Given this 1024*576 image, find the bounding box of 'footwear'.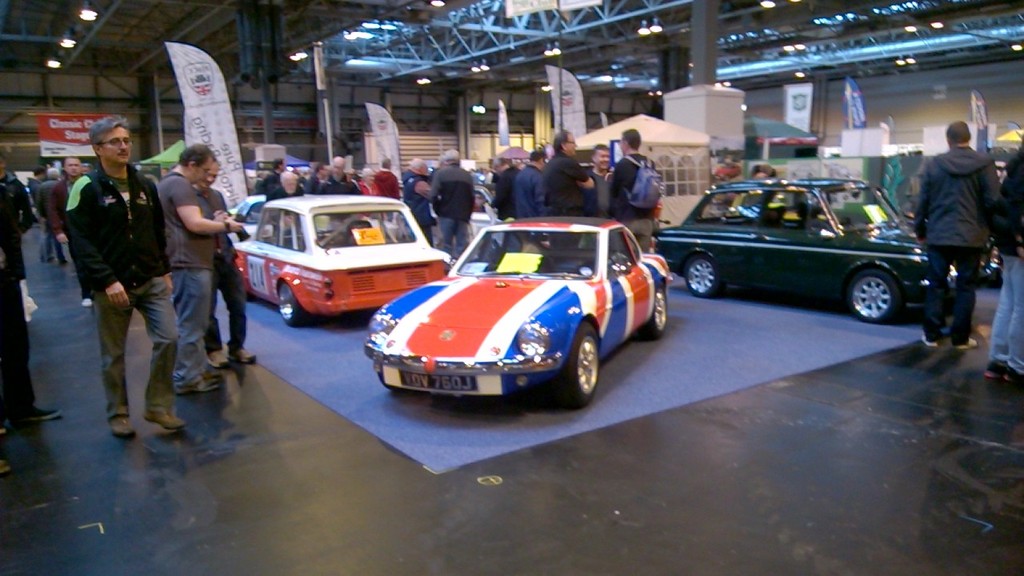
Rect(914, 330, 945, 351).
